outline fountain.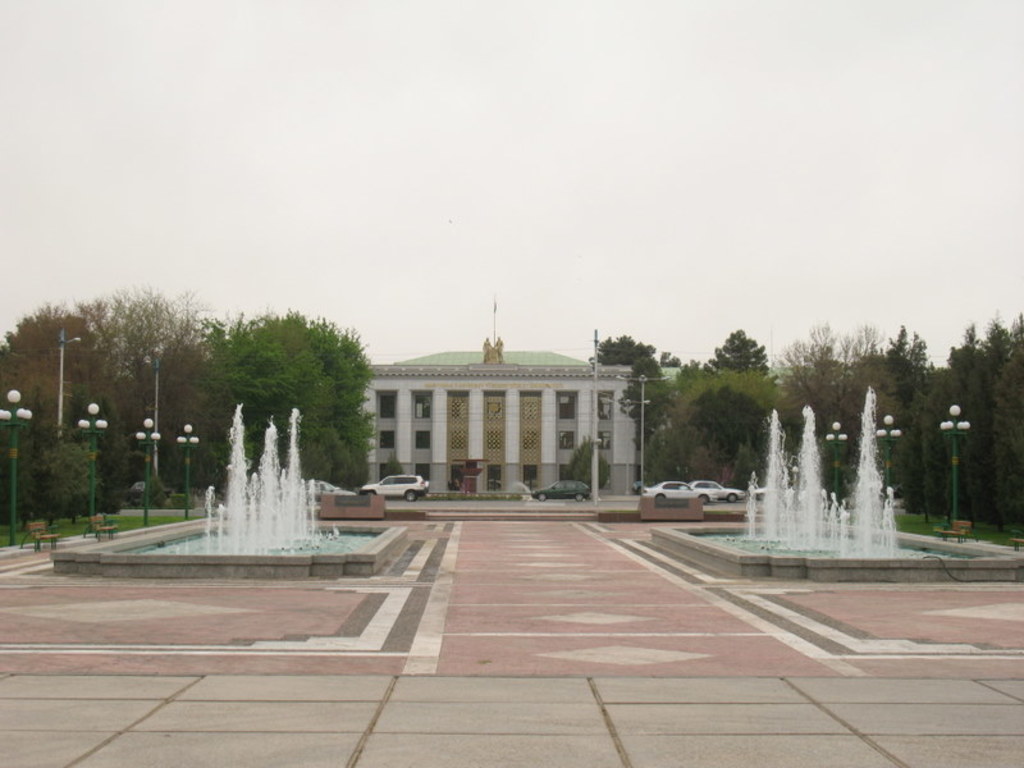
Outline: 225:401:358:549.
